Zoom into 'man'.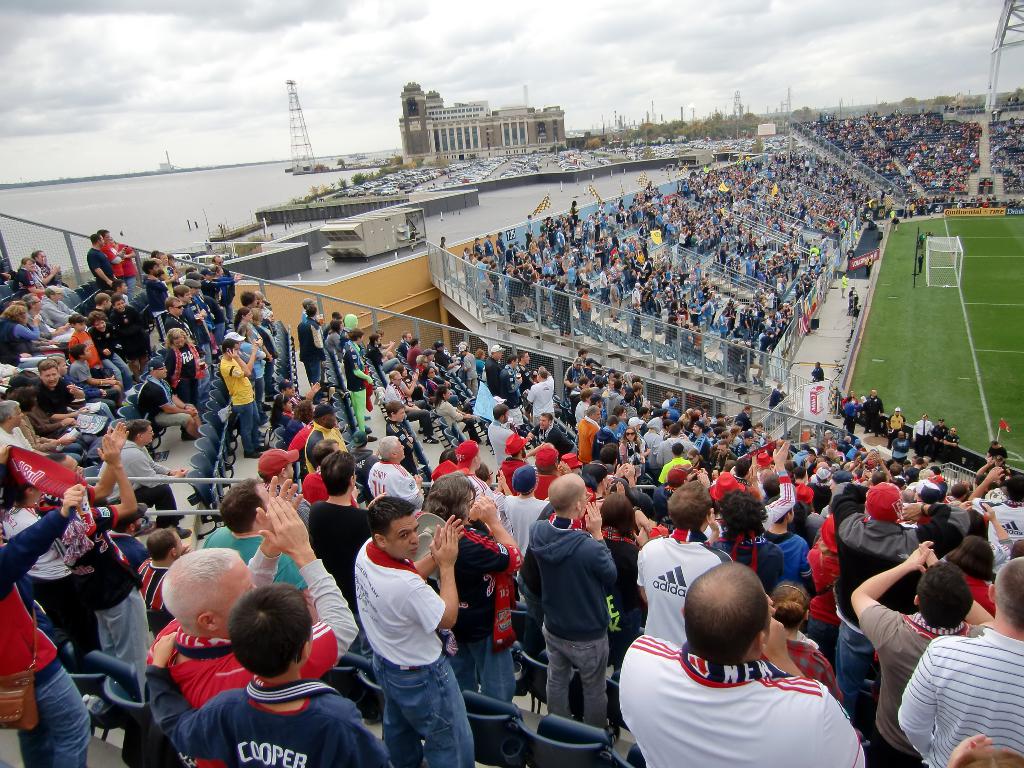
Zoom target: <region>484, 403, 525, 460</region>.
